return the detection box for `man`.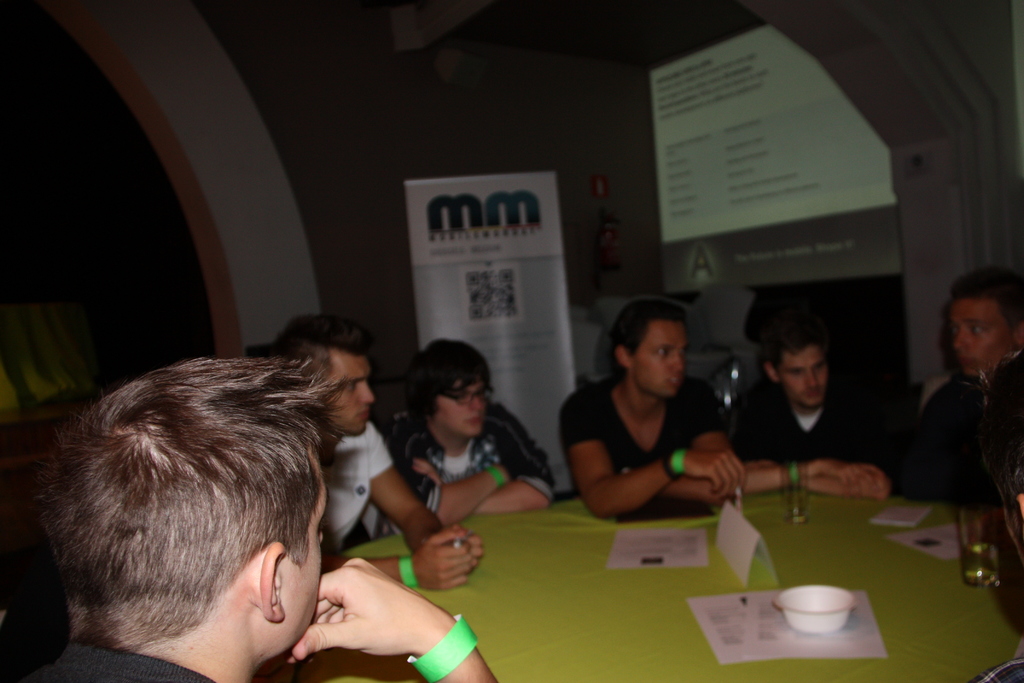
[266,311,486,594].
